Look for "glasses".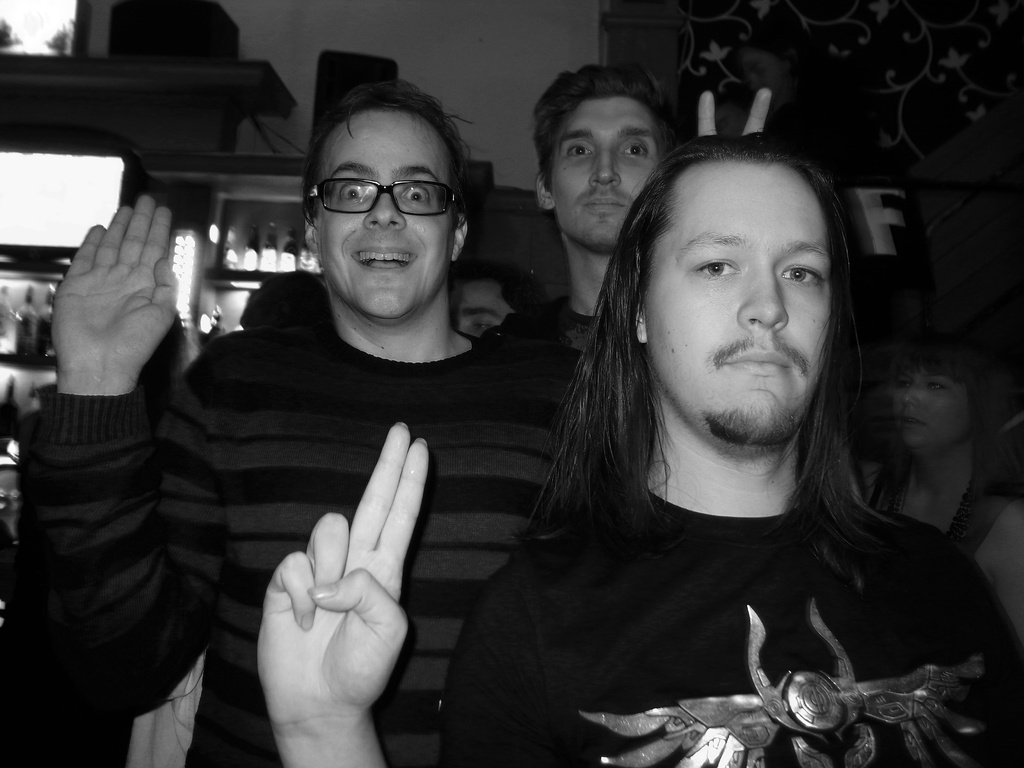
Found: l=307, t=179, r=468, b=218.
